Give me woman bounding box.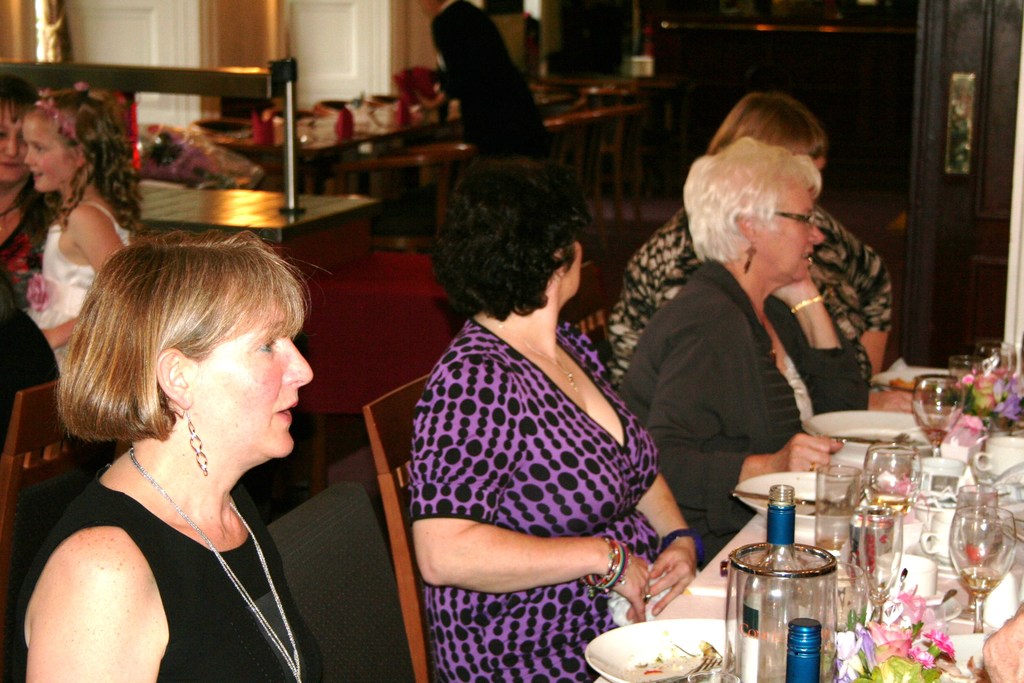
crop(614, 137, 867, 571).
